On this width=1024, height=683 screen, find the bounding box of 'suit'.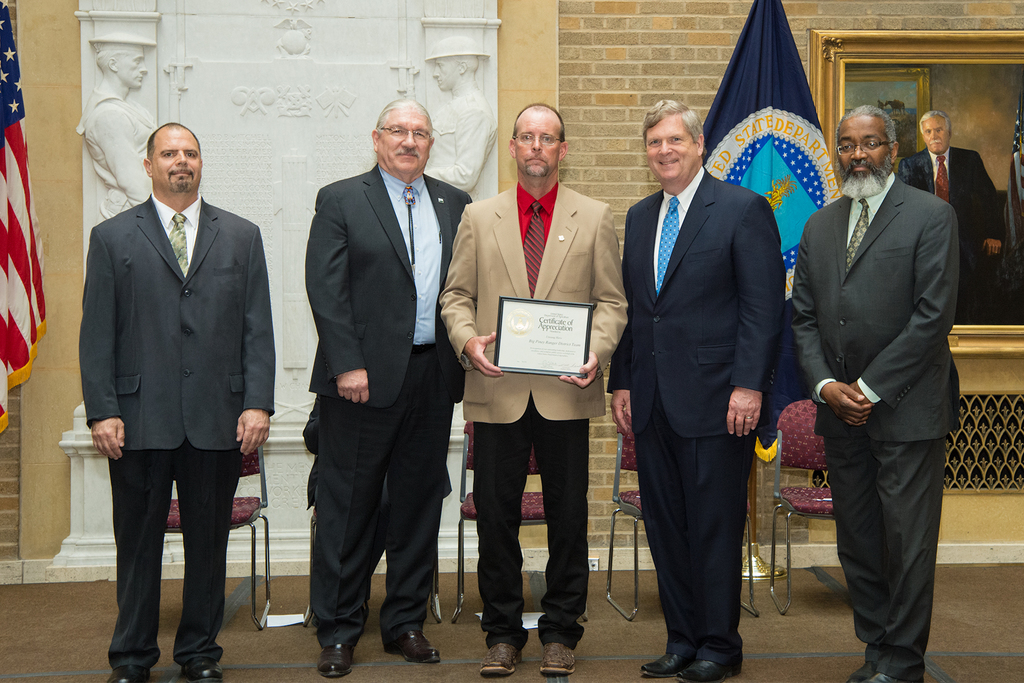
Bounding box: box=[436, 180, 630, 425].
